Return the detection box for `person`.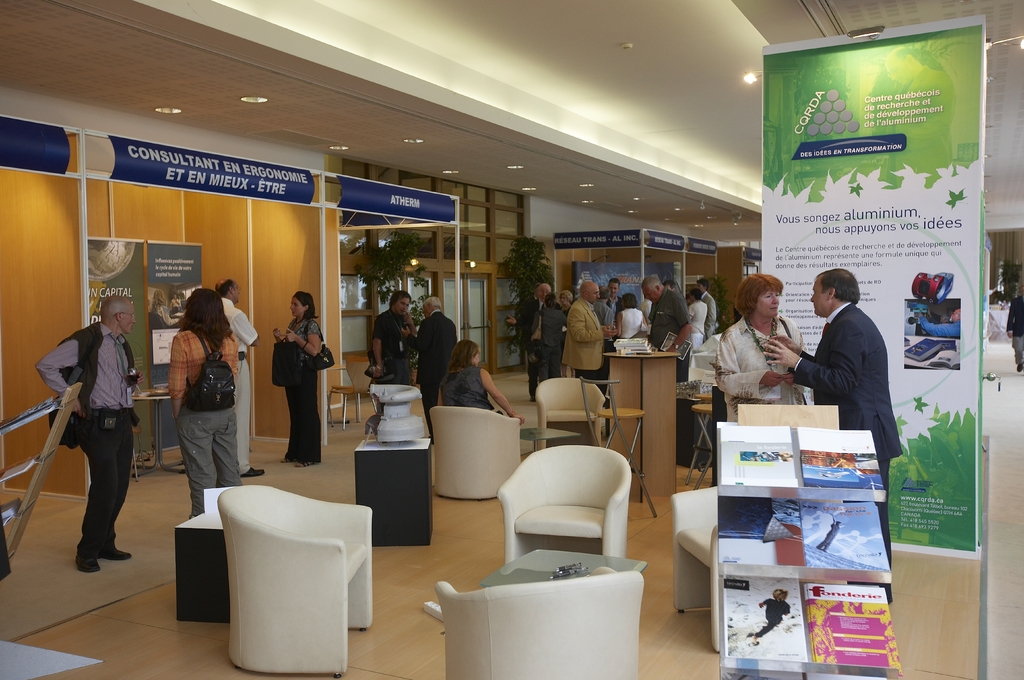
<box>916,304,961,343</box>.
